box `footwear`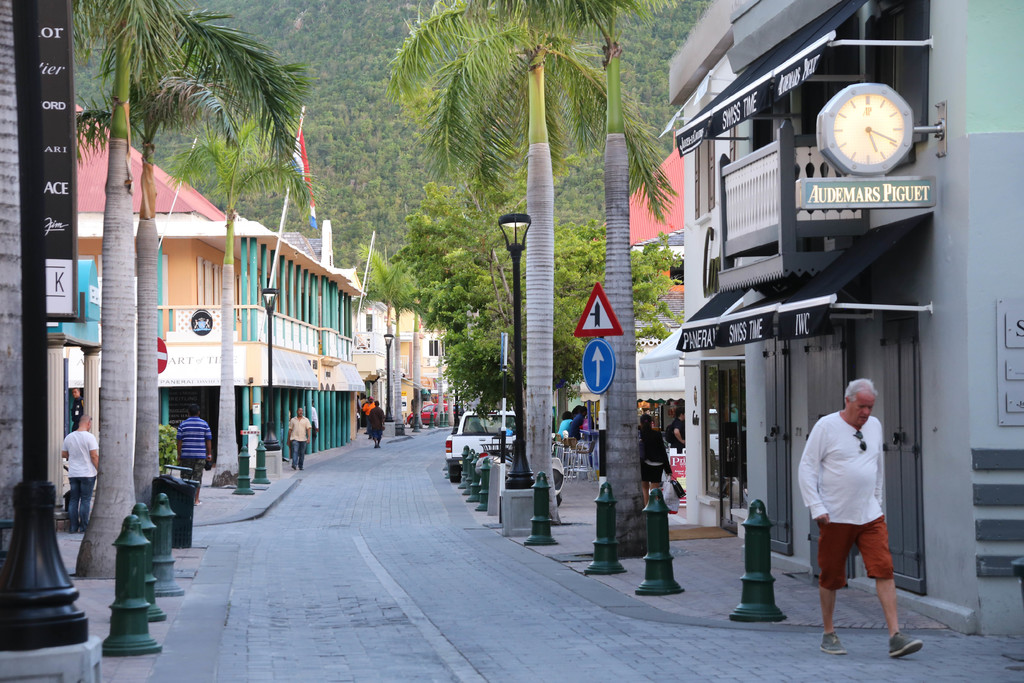
(left=888, top=628, right=925, bottom=662)
